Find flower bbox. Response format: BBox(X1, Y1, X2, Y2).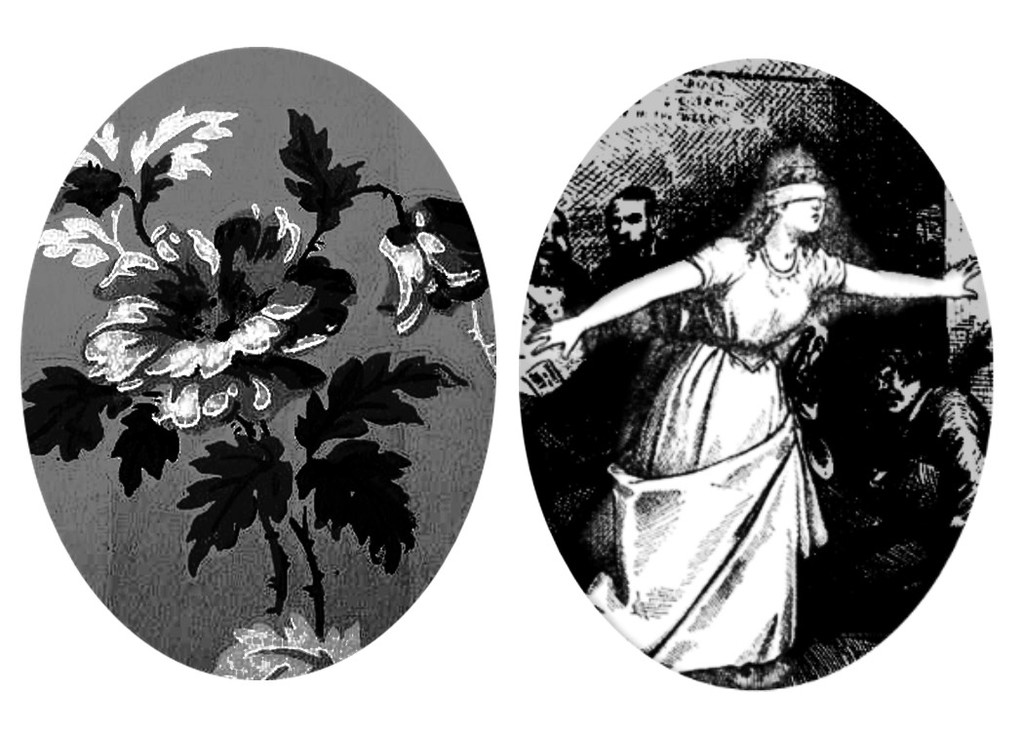
BBox(76, 207, 307, 406).
